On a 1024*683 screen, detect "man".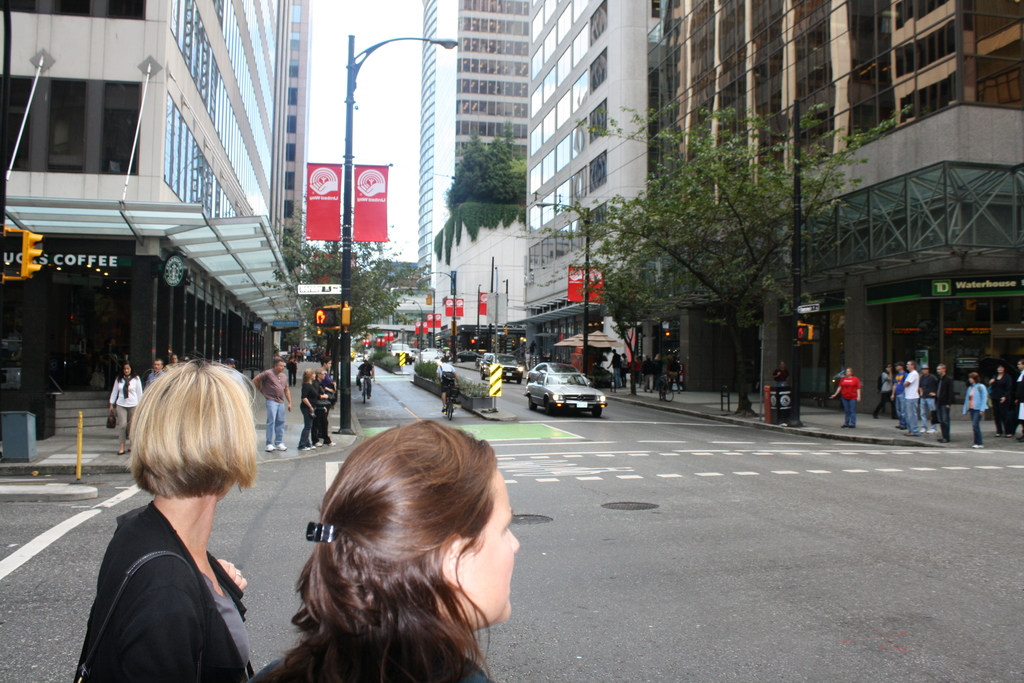
{"x1": 321, "y1": 357, "x2": 339, "y2": 445}.
